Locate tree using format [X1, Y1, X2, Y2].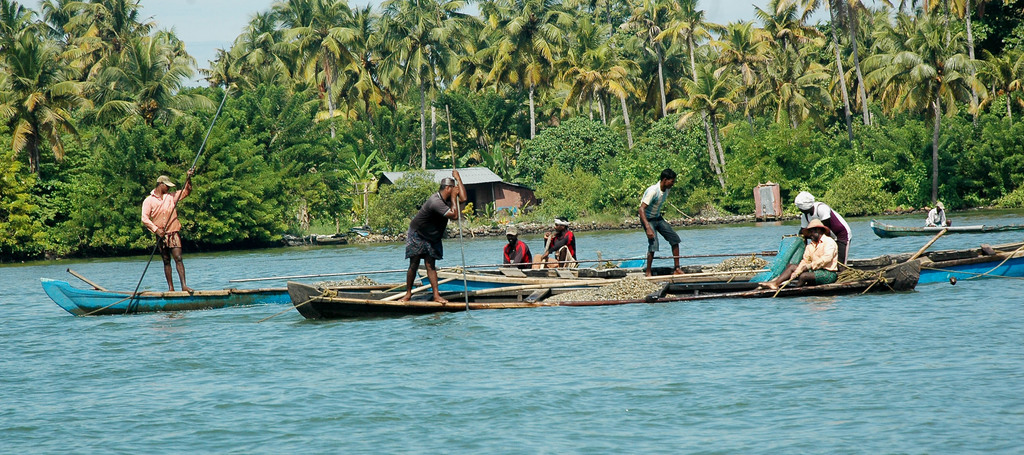
[858, 27, 1001, 212].
